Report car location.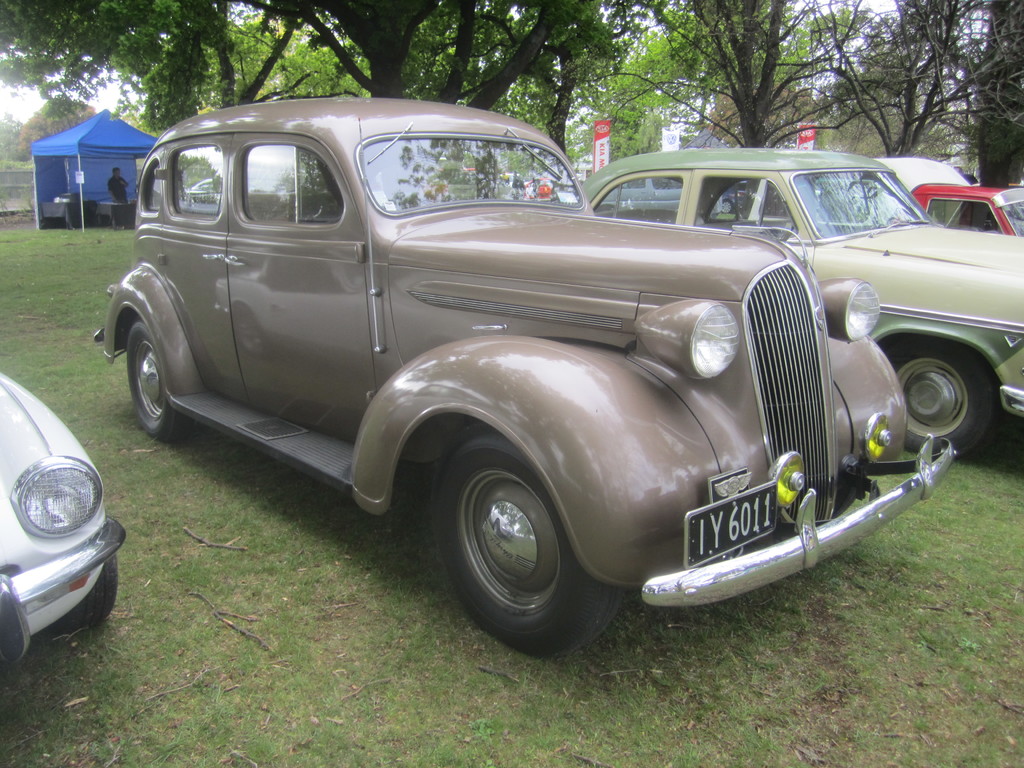
Report: 0, 364, 129, 671.
